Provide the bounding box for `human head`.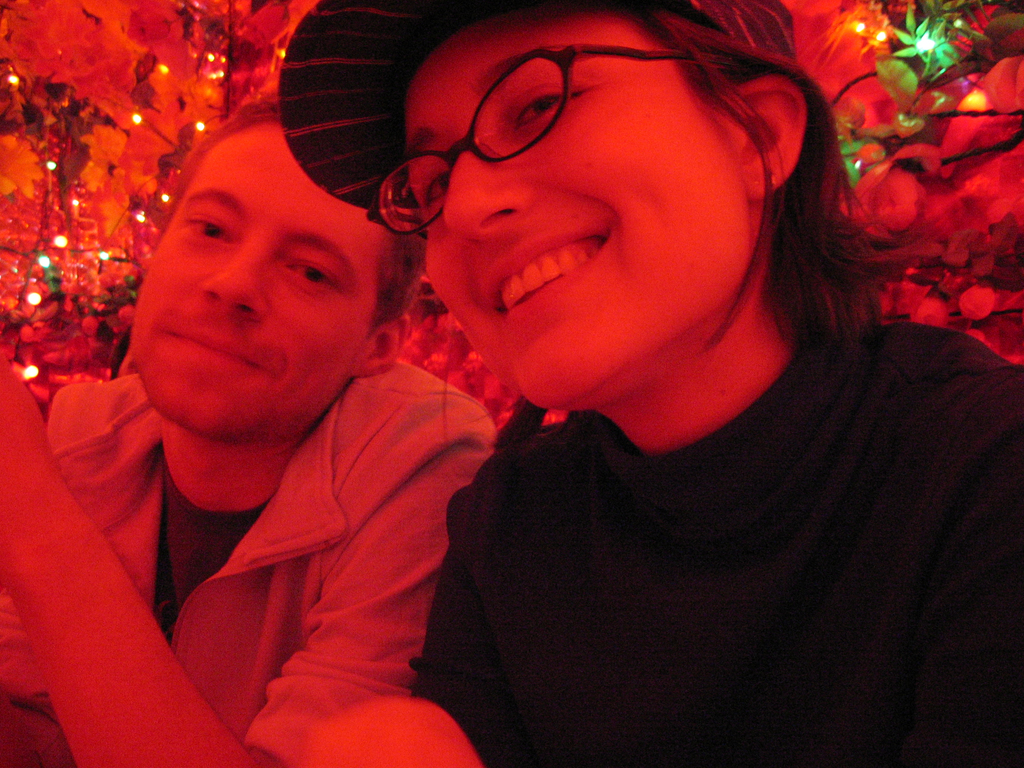
373, 0, 815, 419.
